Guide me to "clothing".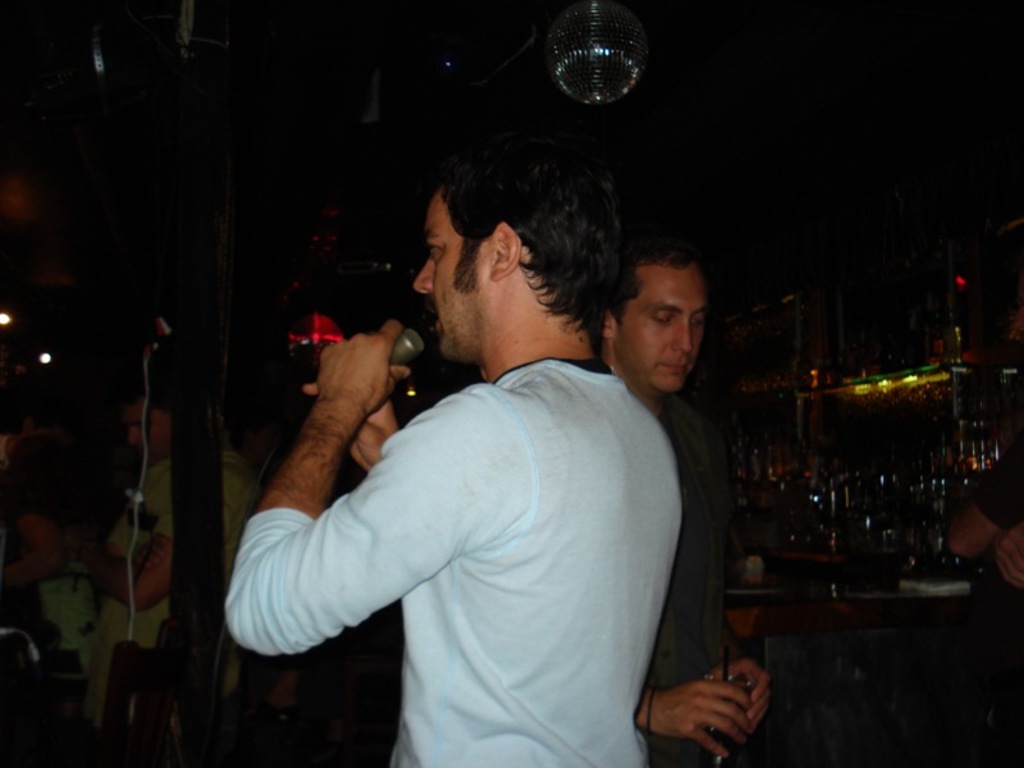
Guidance: crop(643, 392, 726, 767).
